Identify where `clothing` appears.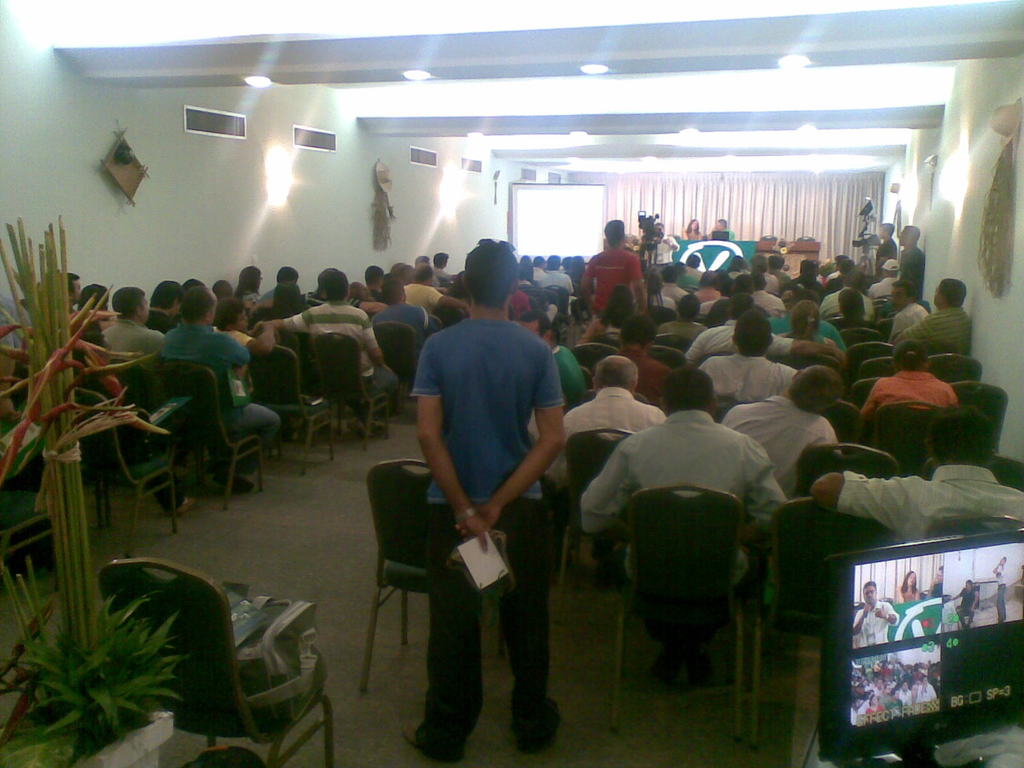
Appears at region(956, 586, 982, 627).
